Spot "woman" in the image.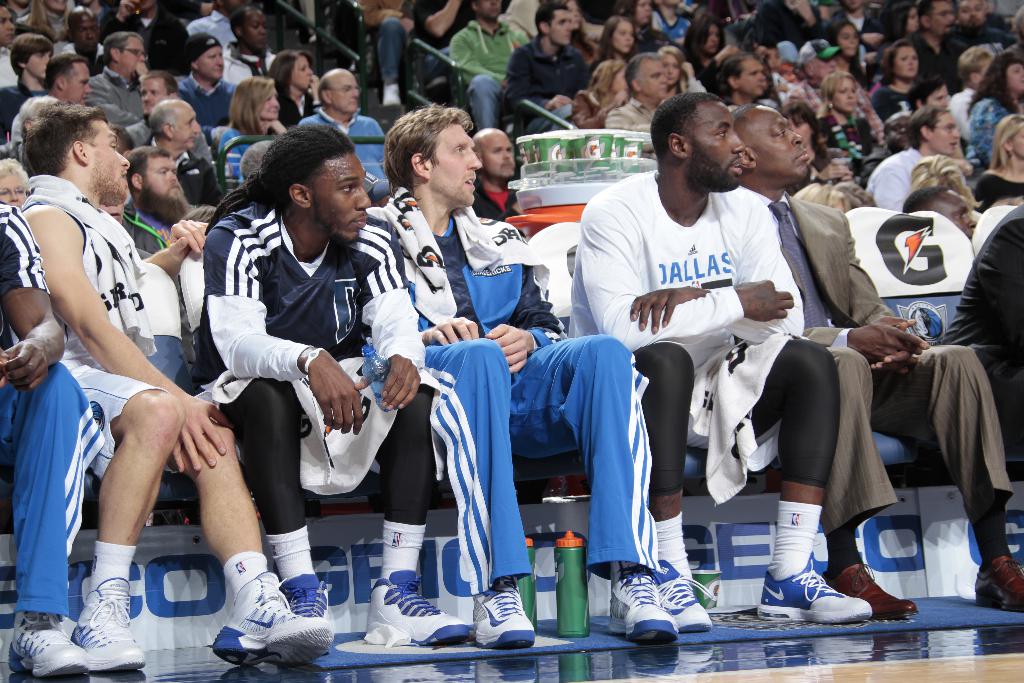
"woman" found at (955,47,1023,186).
